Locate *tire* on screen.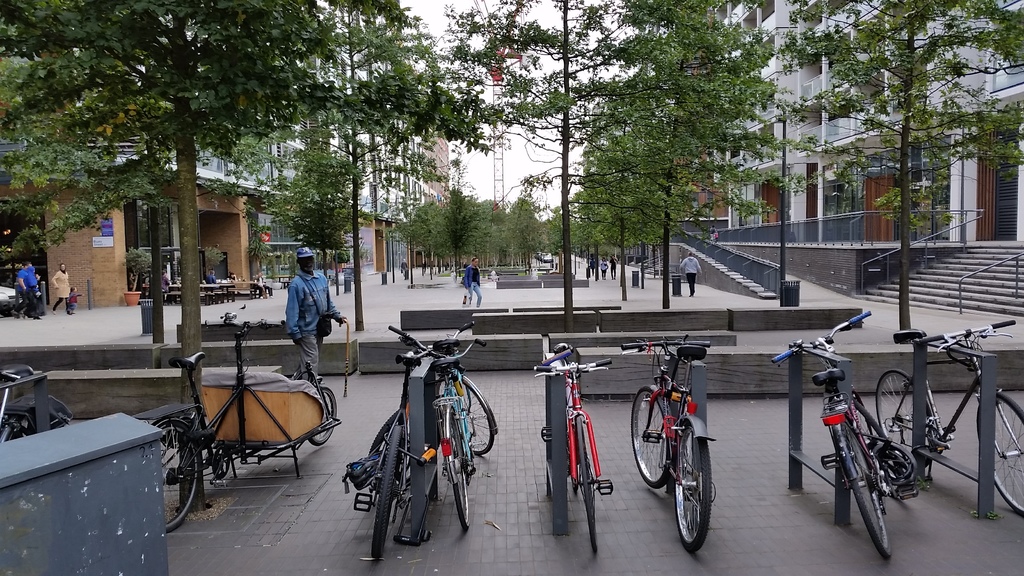
On screen at l=371, t=404, r=399, b=453.
